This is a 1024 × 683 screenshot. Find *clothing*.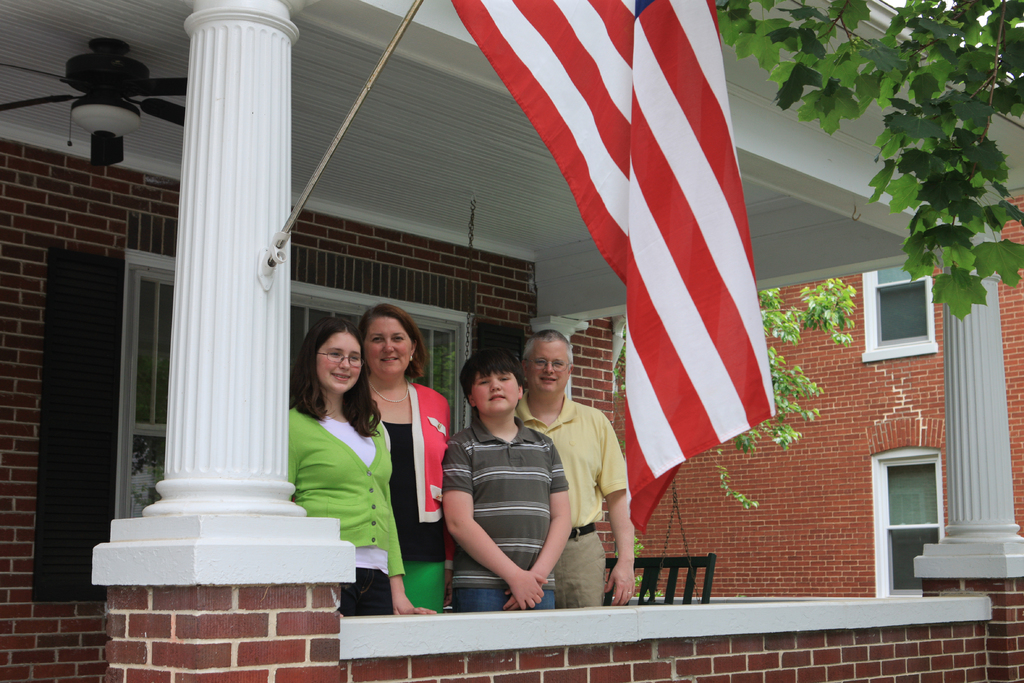
Bounding box: Rect(391, 374, 447, 618).
